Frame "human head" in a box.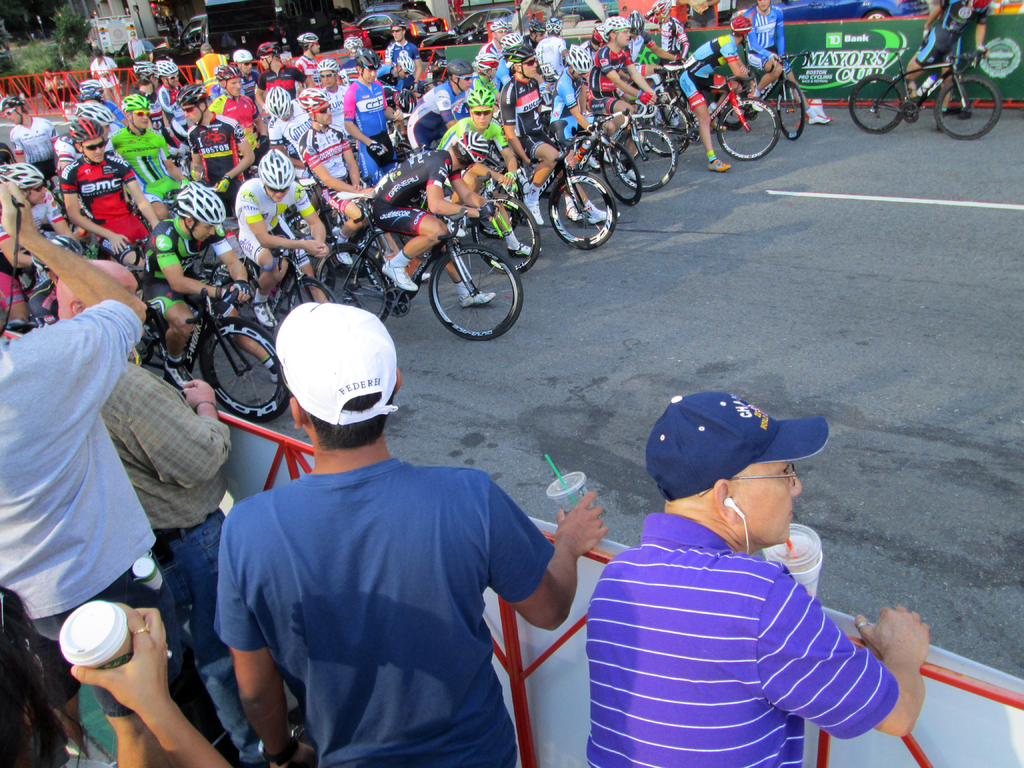
(154,58,180,92).
